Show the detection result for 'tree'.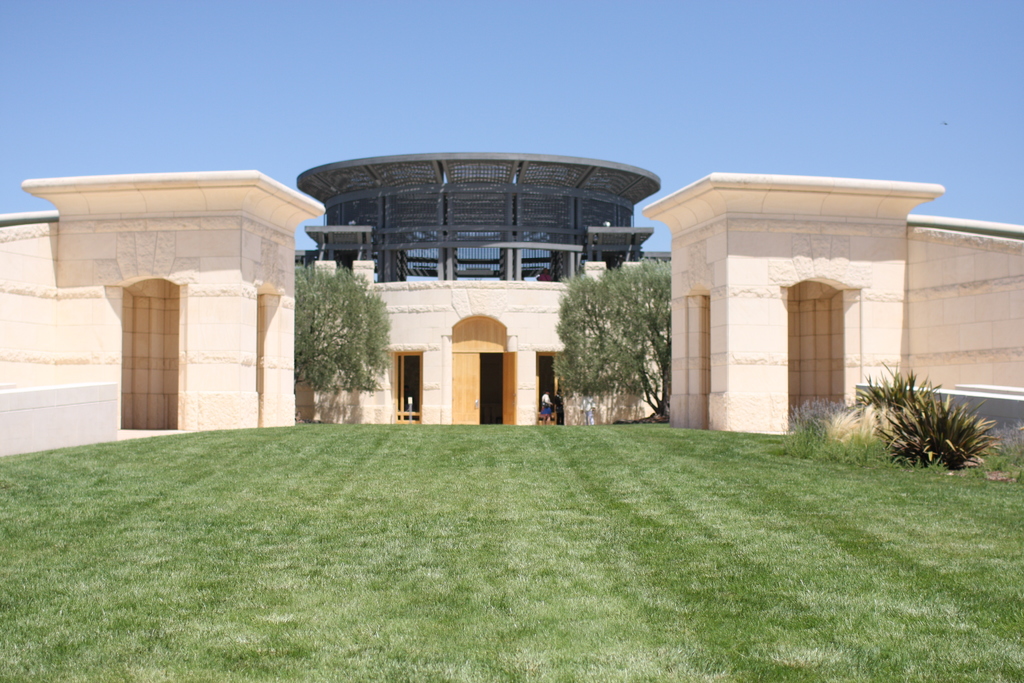
l=288, t=245, r=390, b=413.
